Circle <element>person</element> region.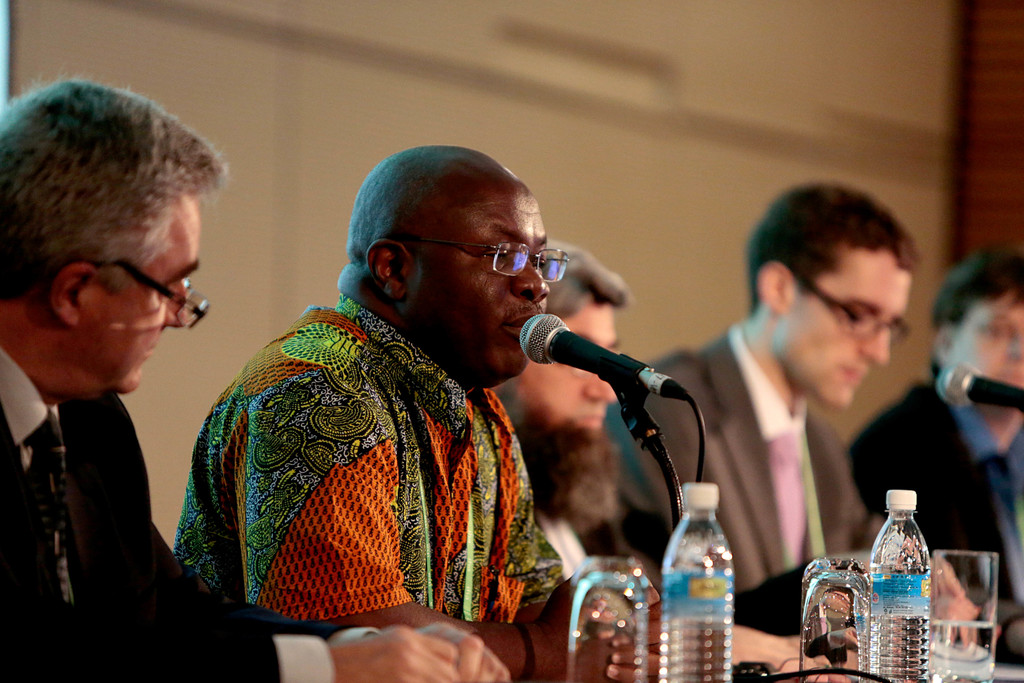
Region: rect(171, 143, 651, 682).
